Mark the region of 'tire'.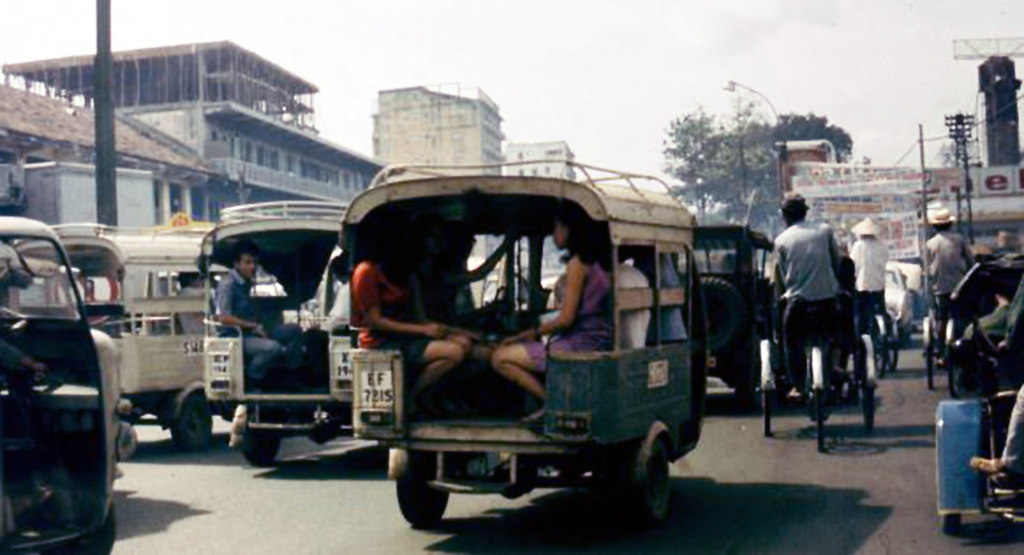
Region: Rect(811, 344, 830, 451).
